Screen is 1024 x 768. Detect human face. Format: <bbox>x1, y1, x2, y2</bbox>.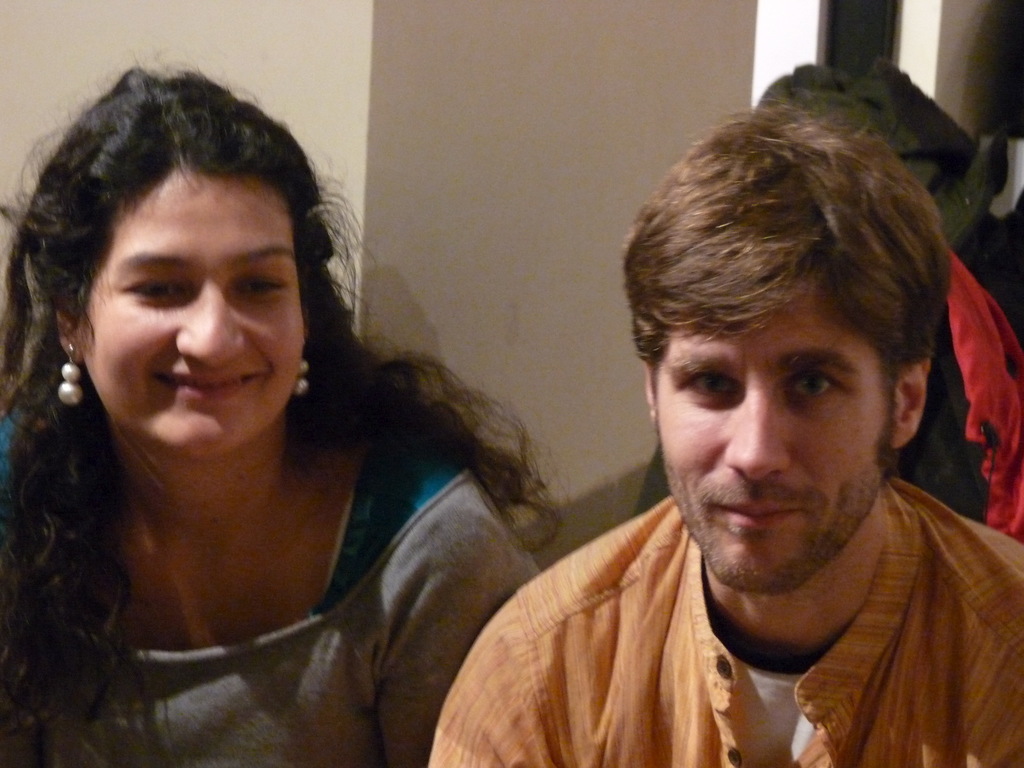
<bbox>81, 162, 307, 454</bbox>.
